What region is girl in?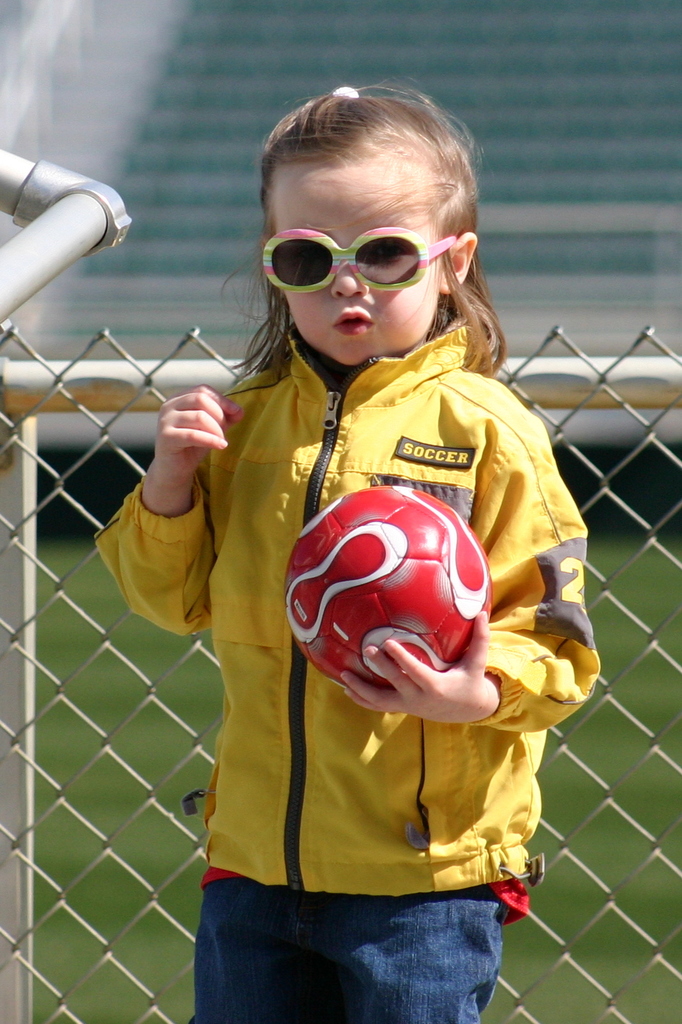
box=[90, 78, 601, 1023].
